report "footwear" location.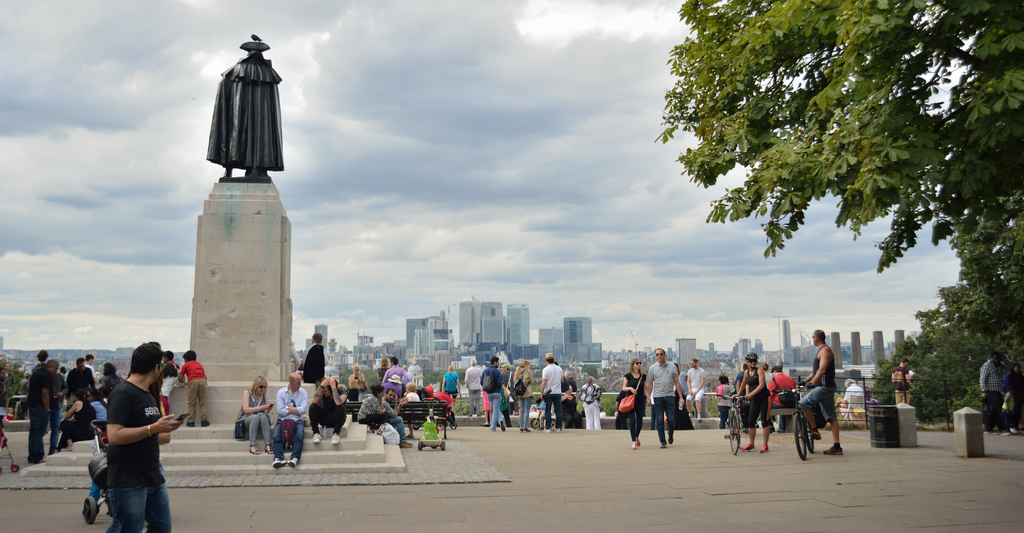
Report: 271 457 285 466.
